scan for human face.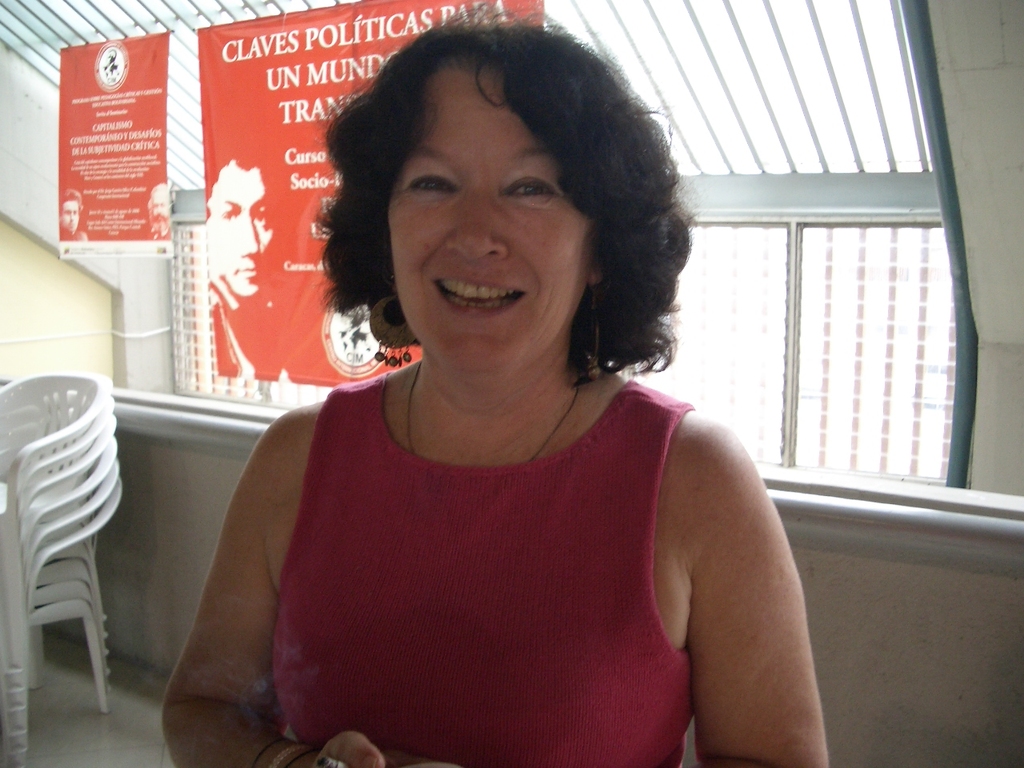
Scan result: 391,60,591,382.
